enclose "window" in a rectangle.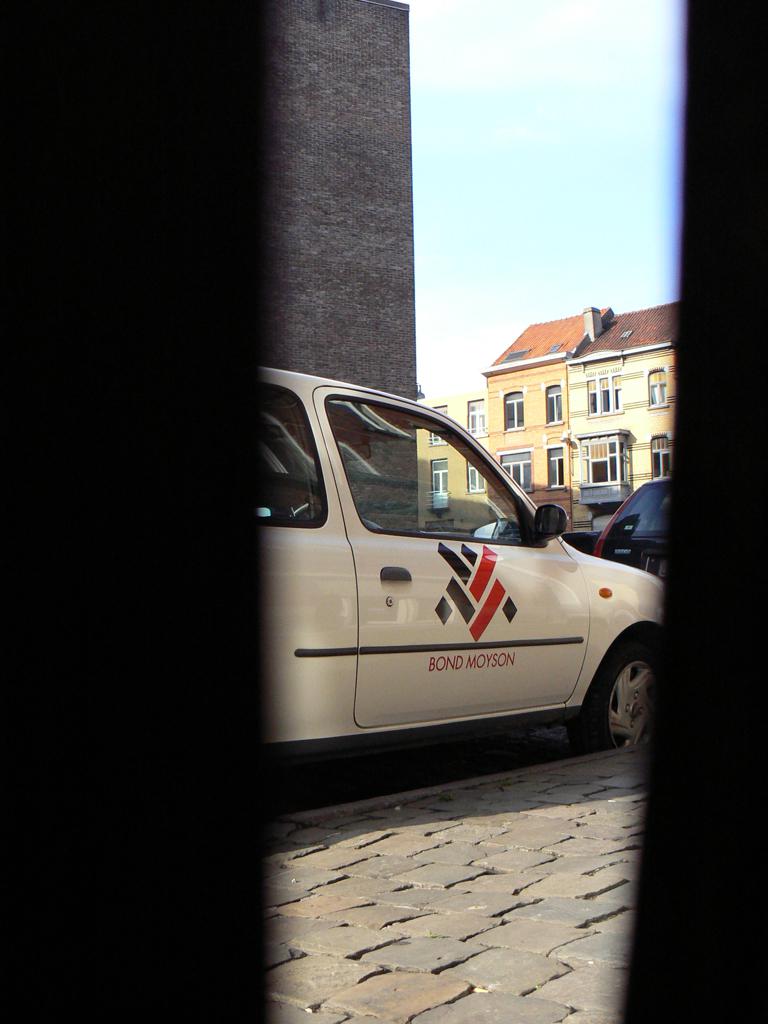
locate(572, 354, 626, 419).
